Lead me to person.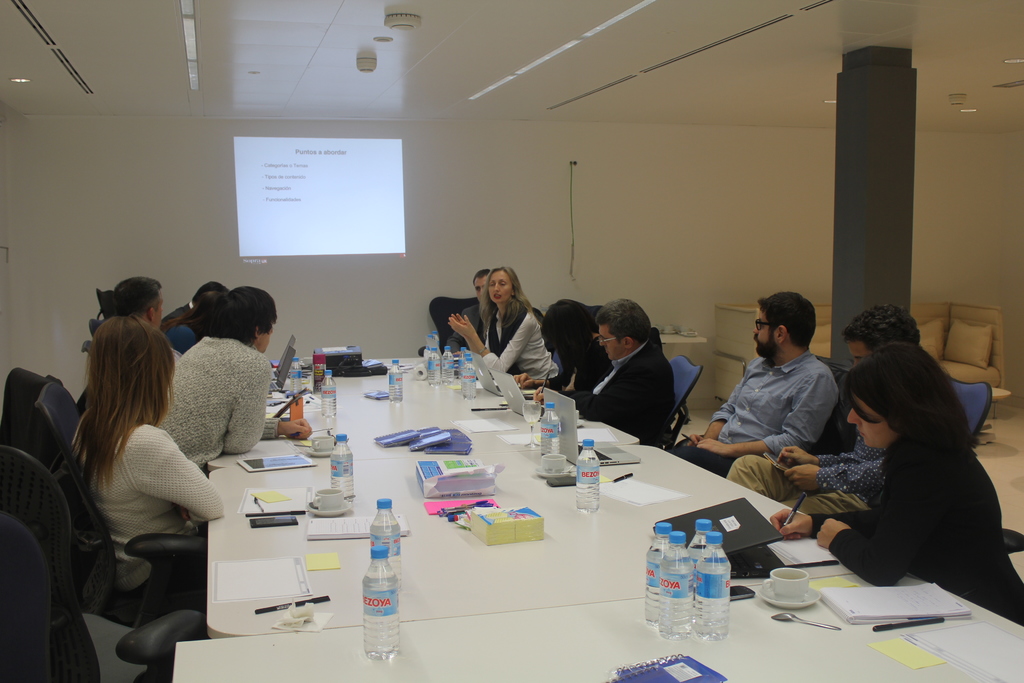
Lead to [157, 283, 225, 342].
